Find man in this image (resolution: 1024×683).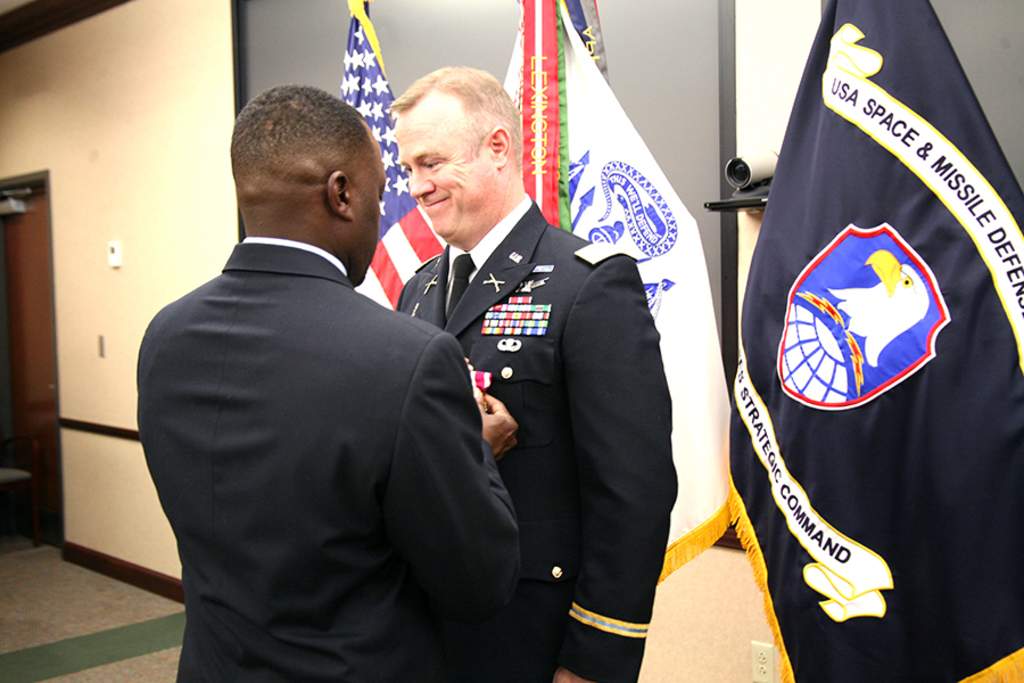
[x1=385, y1=63, x2=683, y2=682].
